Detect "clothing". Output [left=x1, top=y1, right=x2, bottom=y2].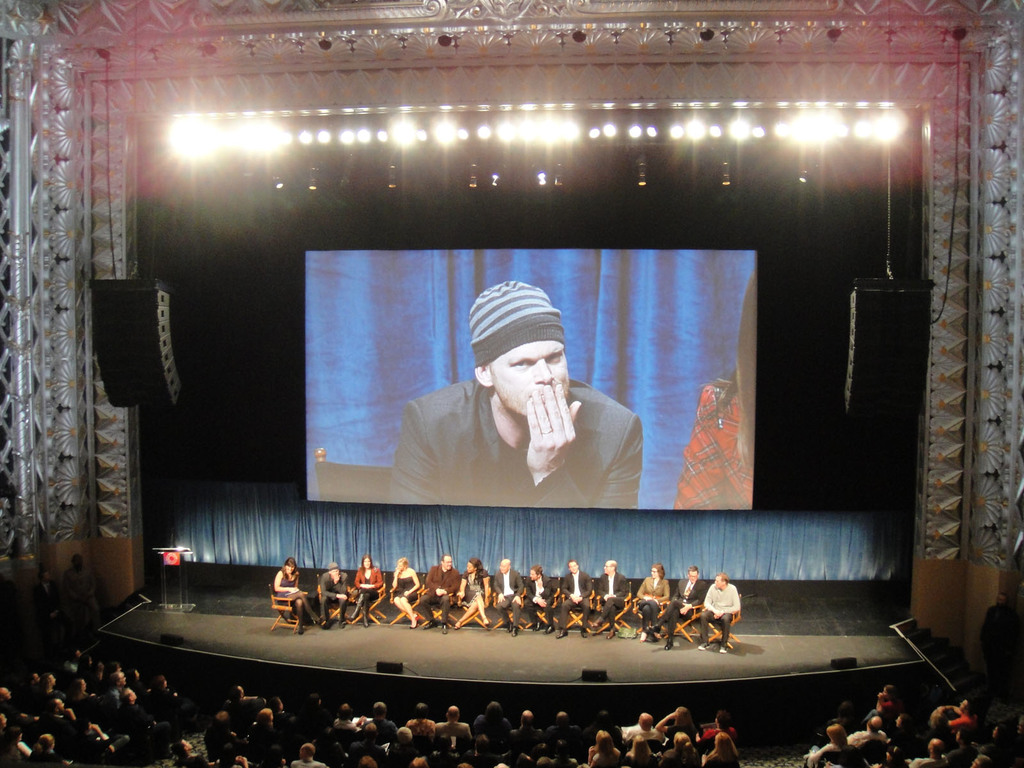
[left=589, top=573, right=639, bottom=611].
